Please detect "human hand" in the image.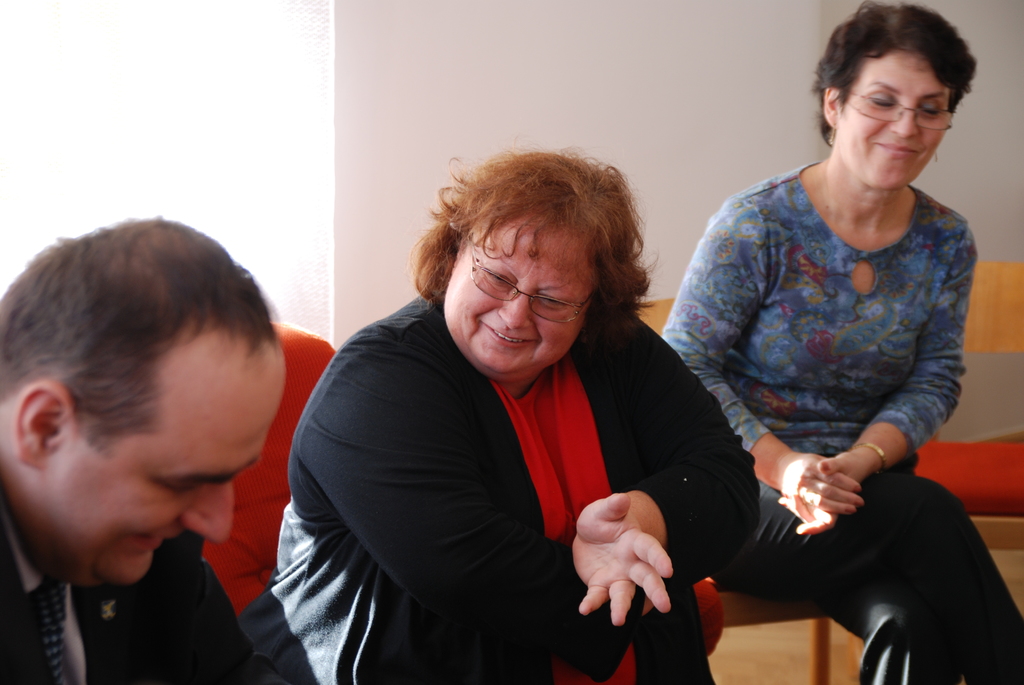
[569,492,675,627].
